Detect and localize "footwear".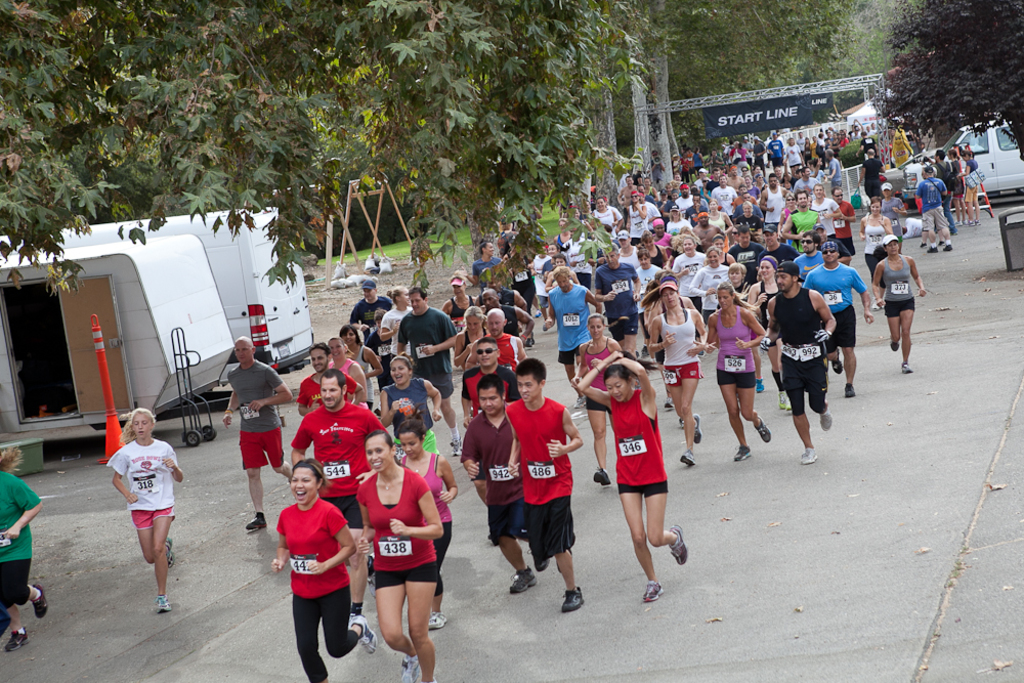
Localized at box(158, 595, 170, 611).
